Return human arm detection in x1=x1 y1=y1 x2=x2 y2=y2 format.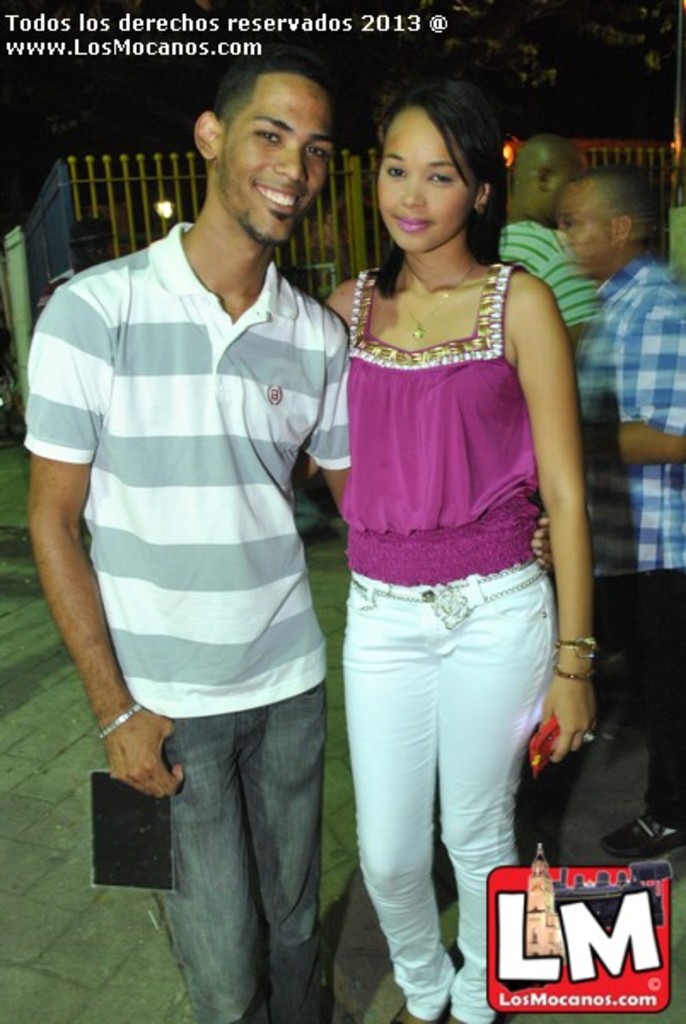
x1=324 y1=271 x2=355 y2=324.
